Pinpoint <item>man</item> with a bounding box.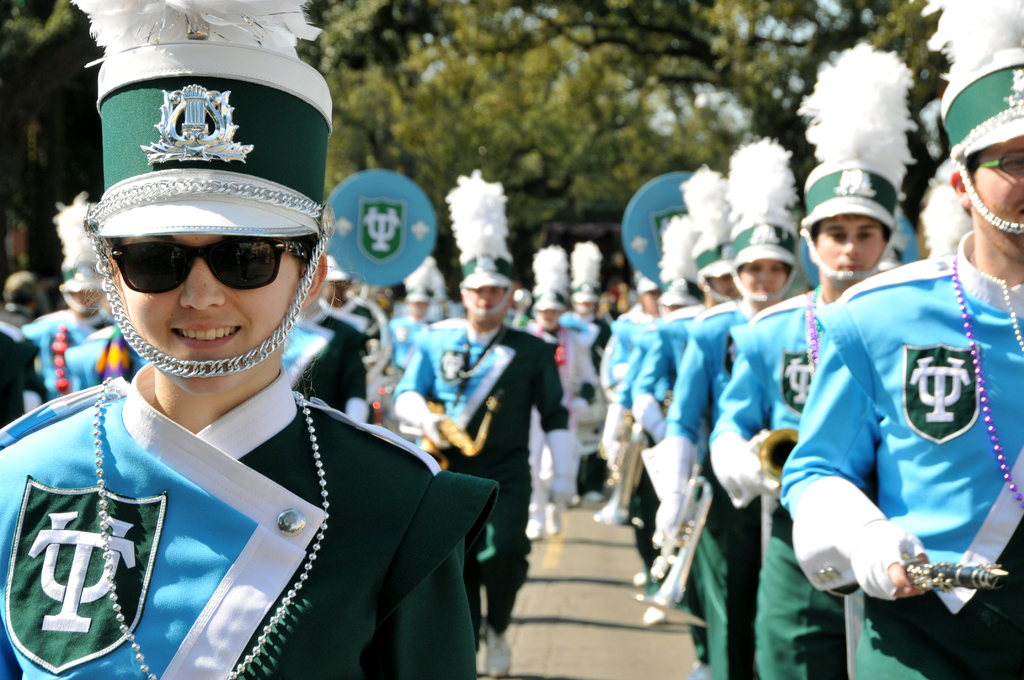
rect(712, 158, 901, 679).
